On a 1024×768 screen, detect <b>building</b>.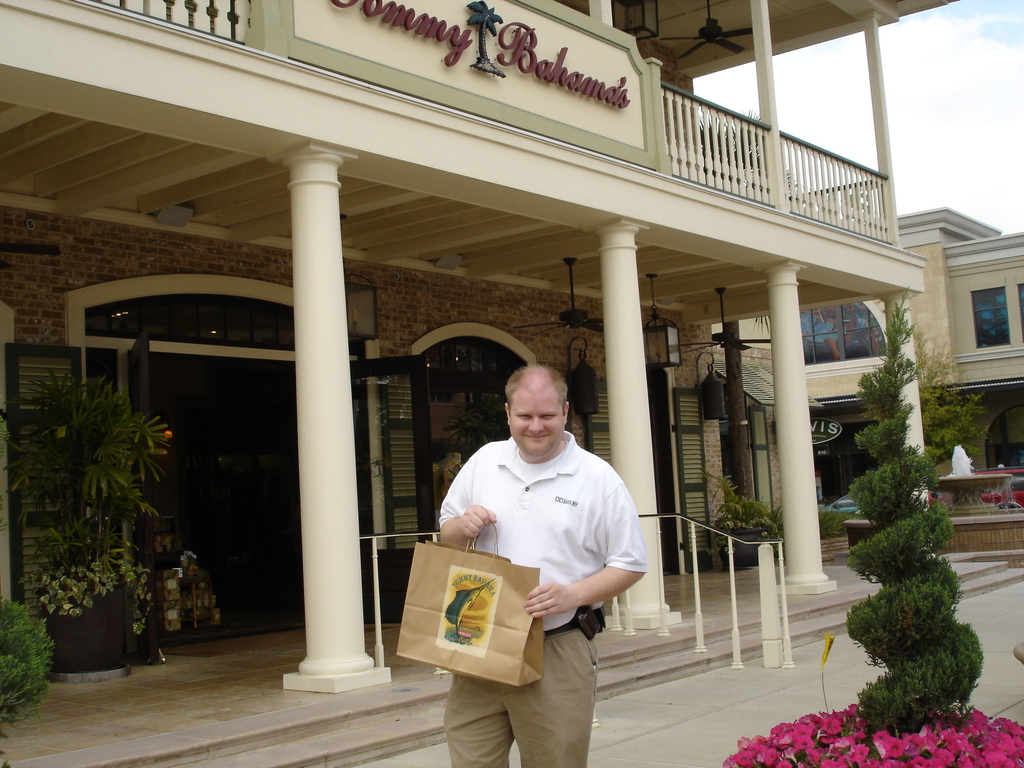
[0,0,934,695].
